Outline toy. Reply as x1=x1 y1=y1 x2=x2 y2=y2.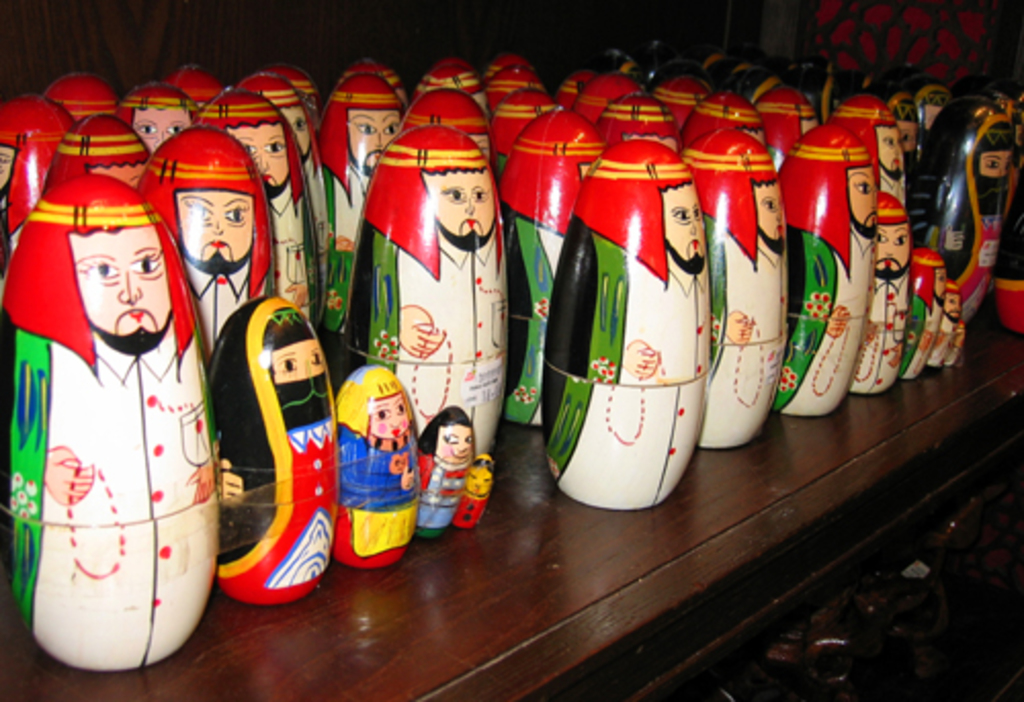
x1=350 y1=121 x2=518 y2=469.
